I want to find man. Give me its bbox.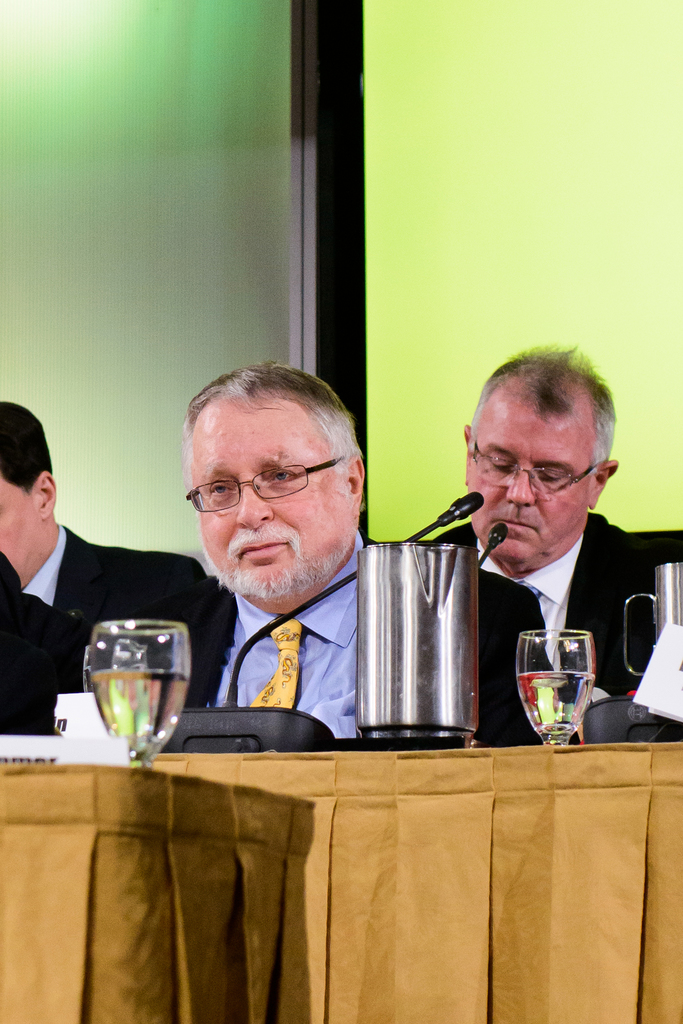
0, 395, 230, 698.
